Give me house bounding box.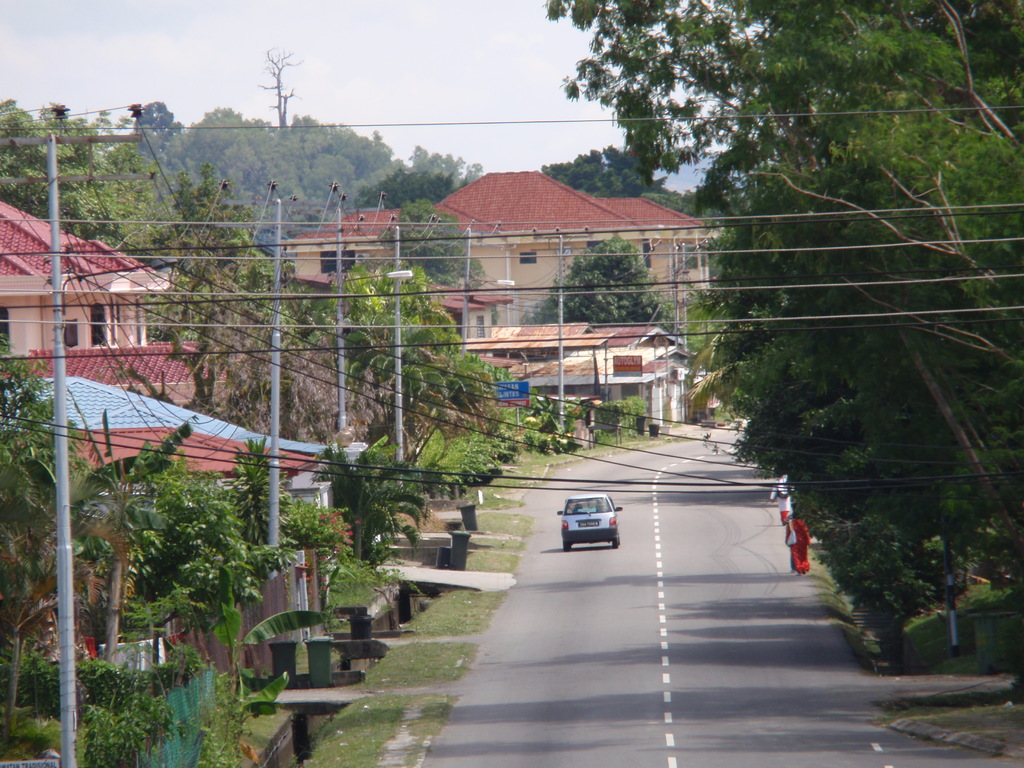
crop(17, 339, 235, 419).
